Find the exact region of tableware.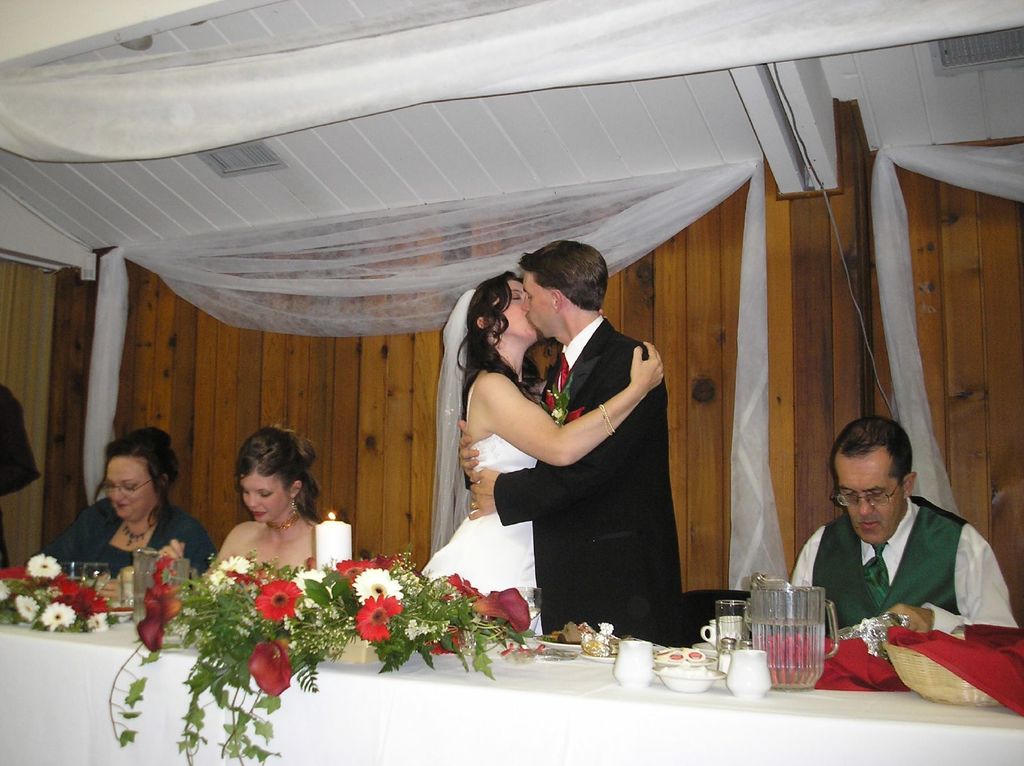
Exact region: crop(740, 639, 751, 647).
